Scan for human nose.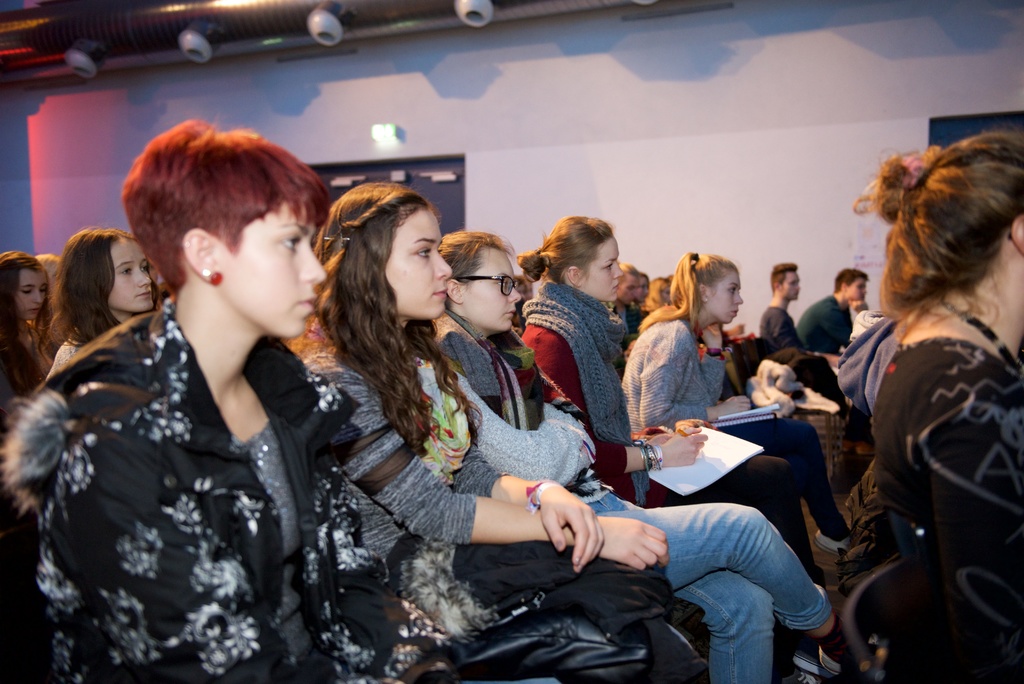
Scan result: <region>508, 284, 519, 305</region>.
